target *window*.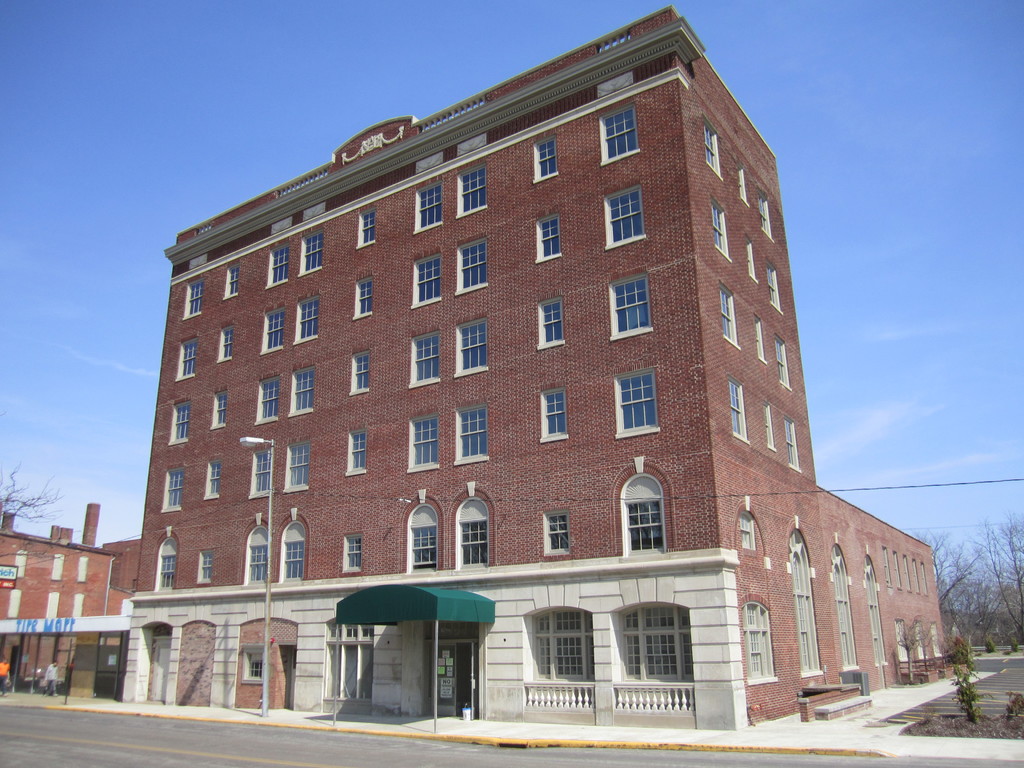
Target region: {"left": 253, "top": 446, "right": 272, "bottom": 491}.
